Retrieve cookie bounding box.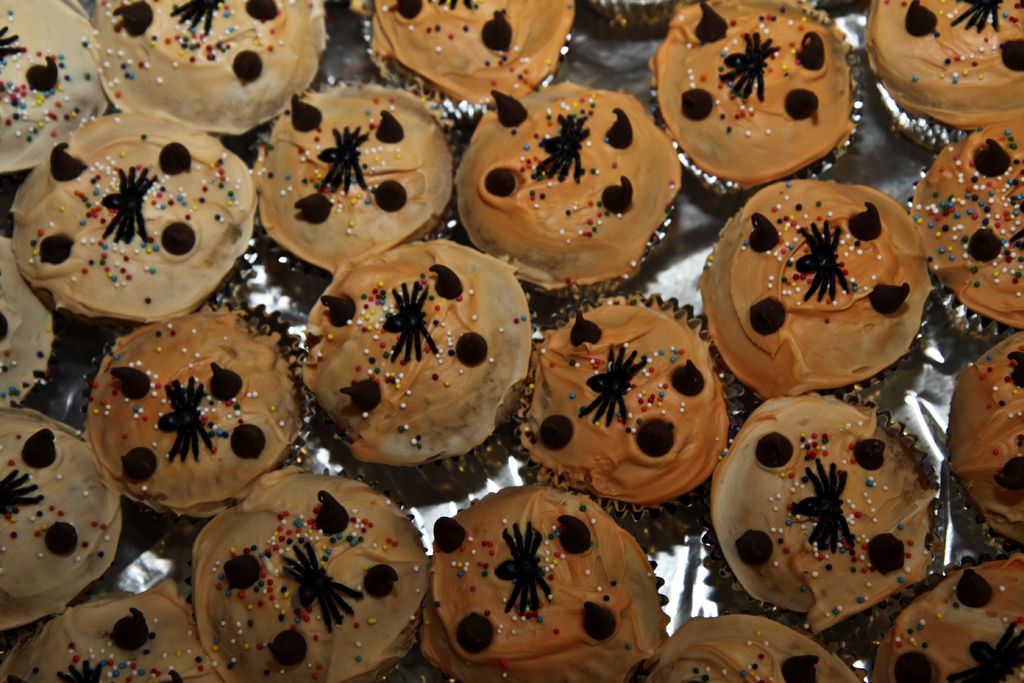
Bounding box: 0, 575, 220, 682.
